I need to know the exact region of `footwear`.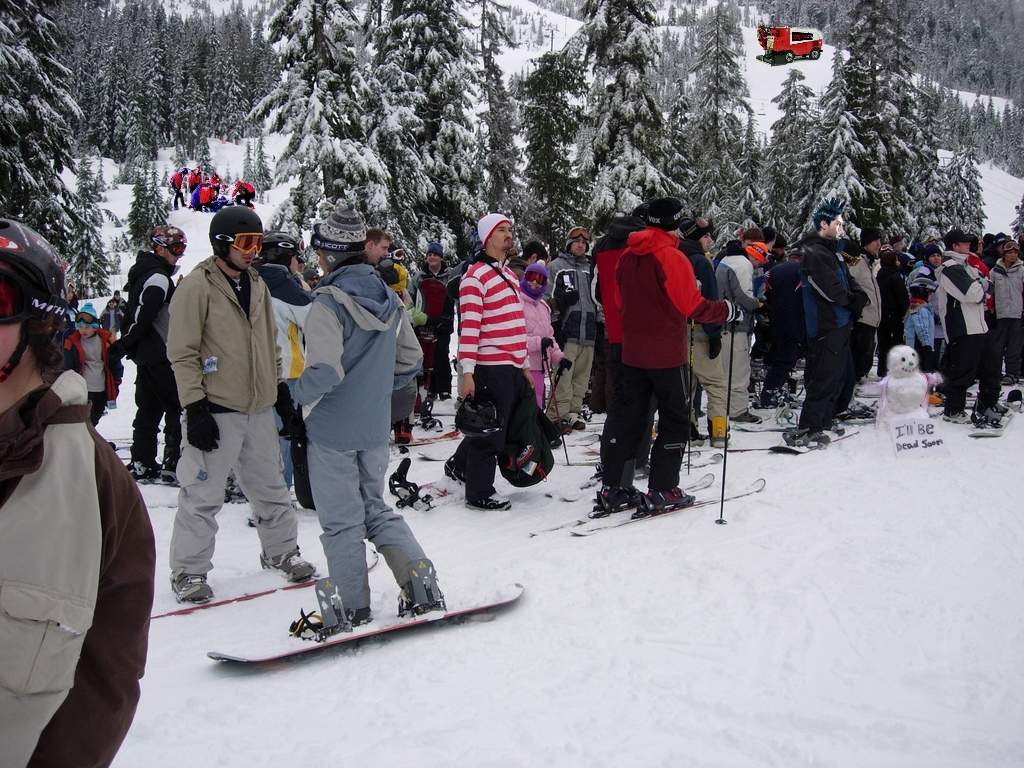
Region: region(938, 410, 978, 427).
